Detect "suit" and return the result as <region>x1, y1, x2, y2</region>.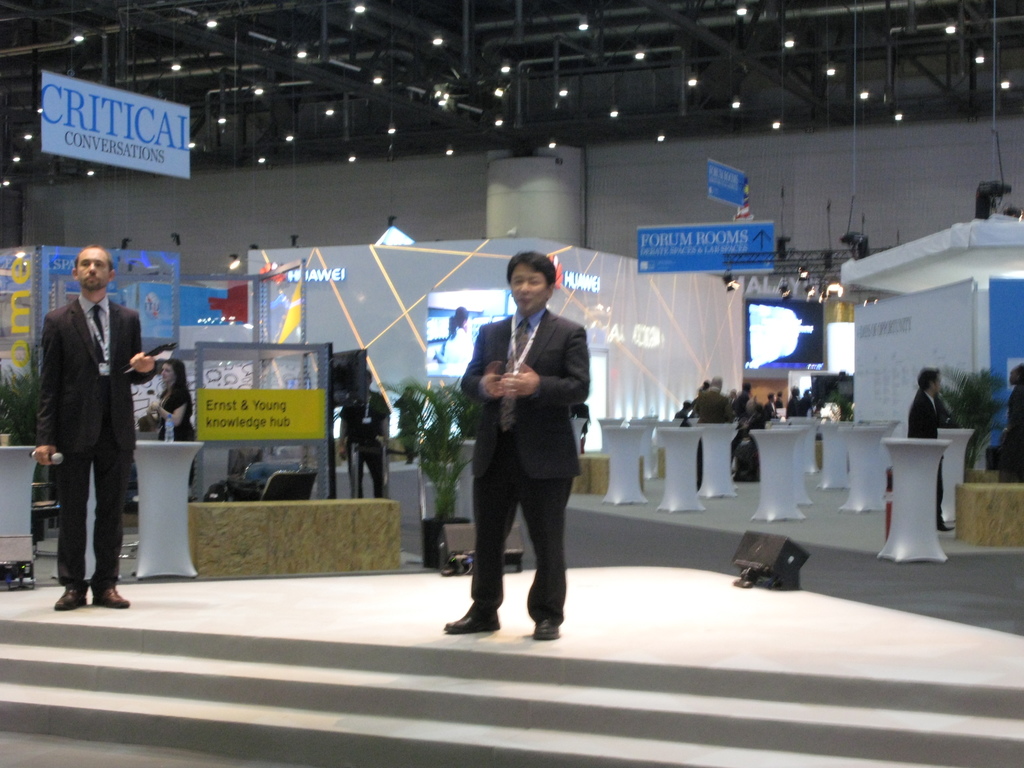
<region>454, 269, 596, 626</region>.
